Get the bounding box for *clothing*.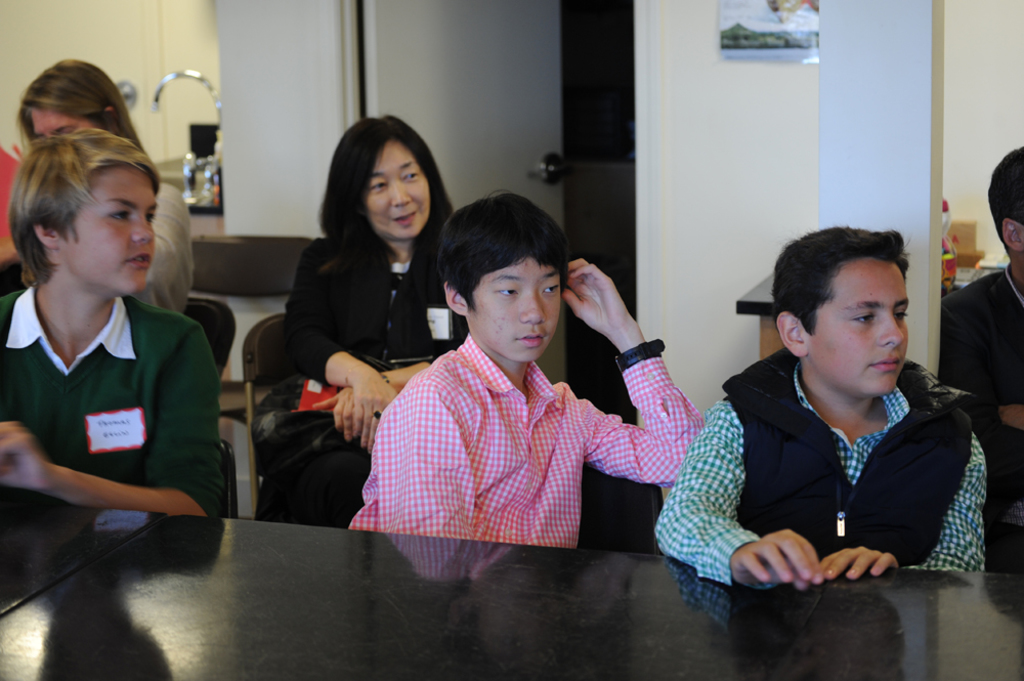
l=945, t=266, r=1023, b=412.
